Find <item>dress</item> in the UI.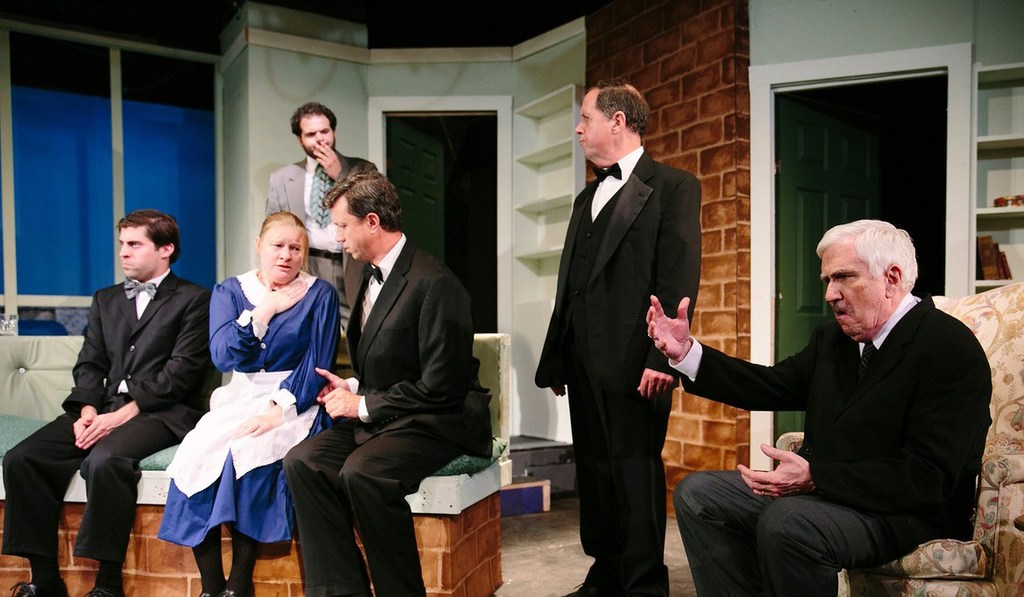
UI element at {"left": 159, "top": 269, "right": 335, "bottom": 543}.
